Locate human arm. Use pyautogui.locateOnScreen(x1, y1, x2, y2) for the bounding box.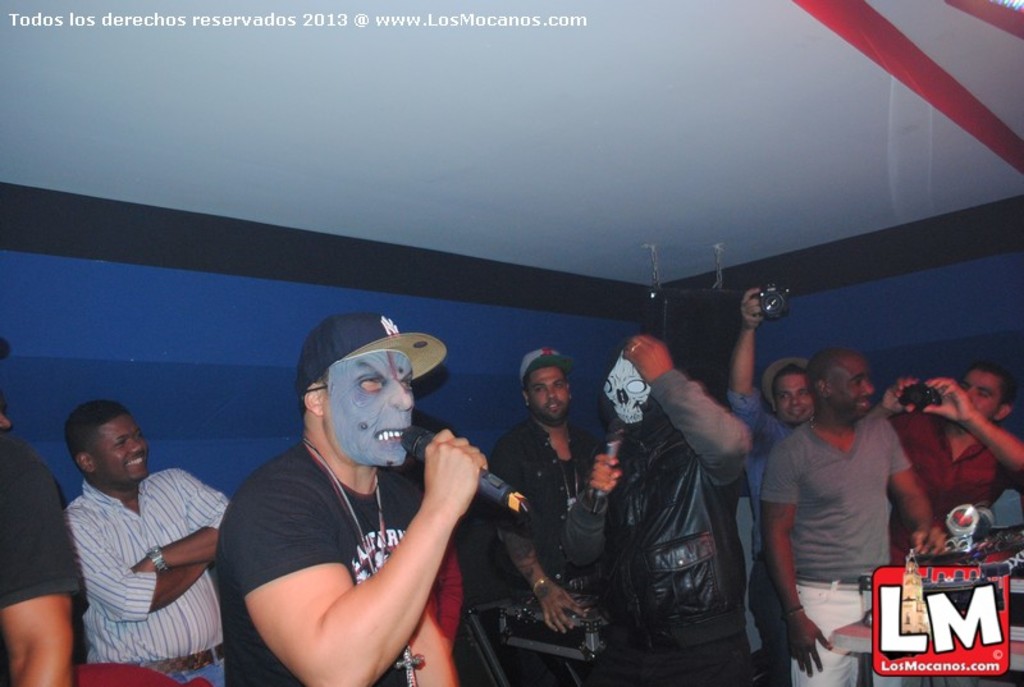
pyautogui.locateOnScreen(756, 432, 831, 686).
